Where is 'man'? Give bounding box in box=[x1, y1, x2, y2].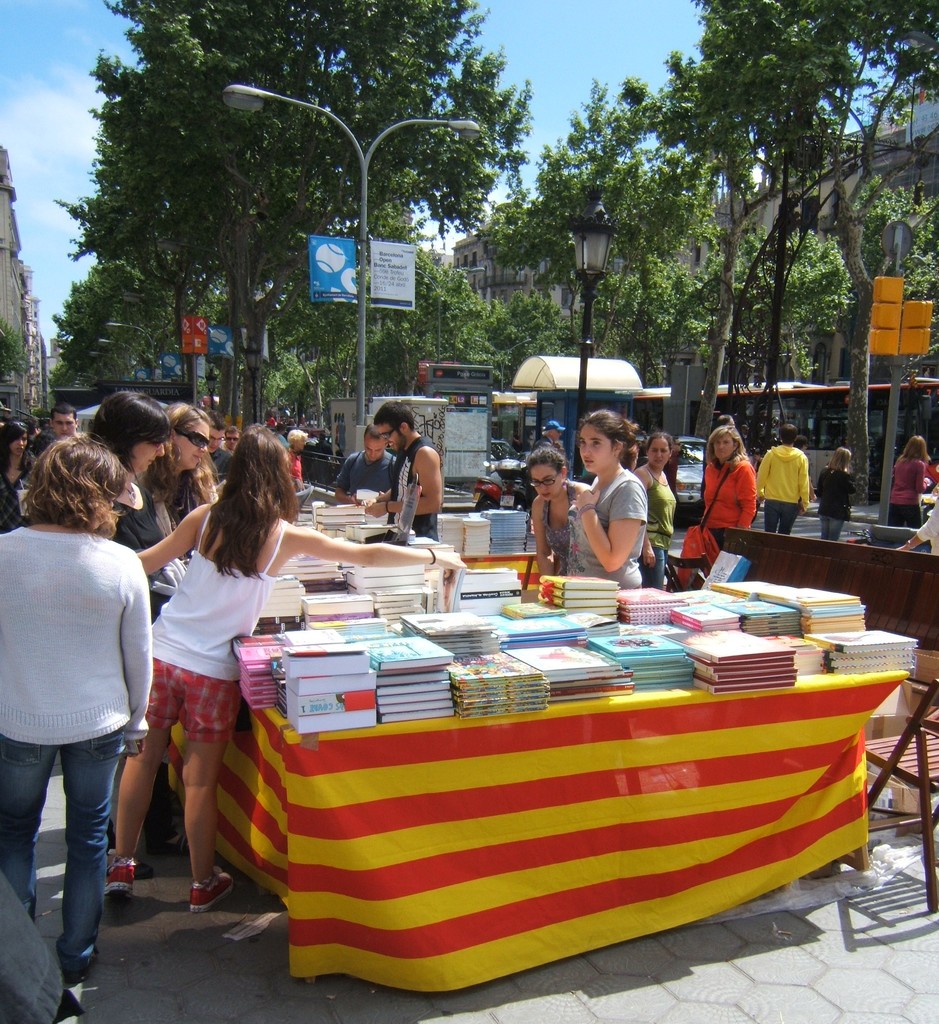
box=[534, 419, 567, 454].
